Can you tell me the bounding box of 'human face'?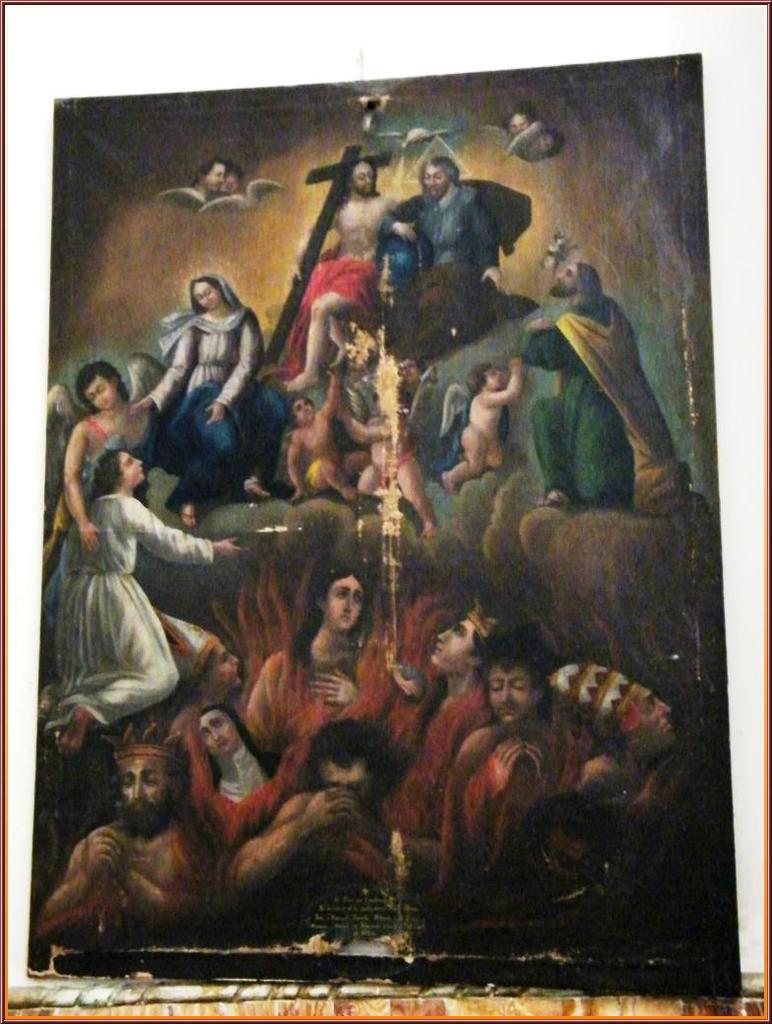
left=79, top=378, right=116, bottom=411.
